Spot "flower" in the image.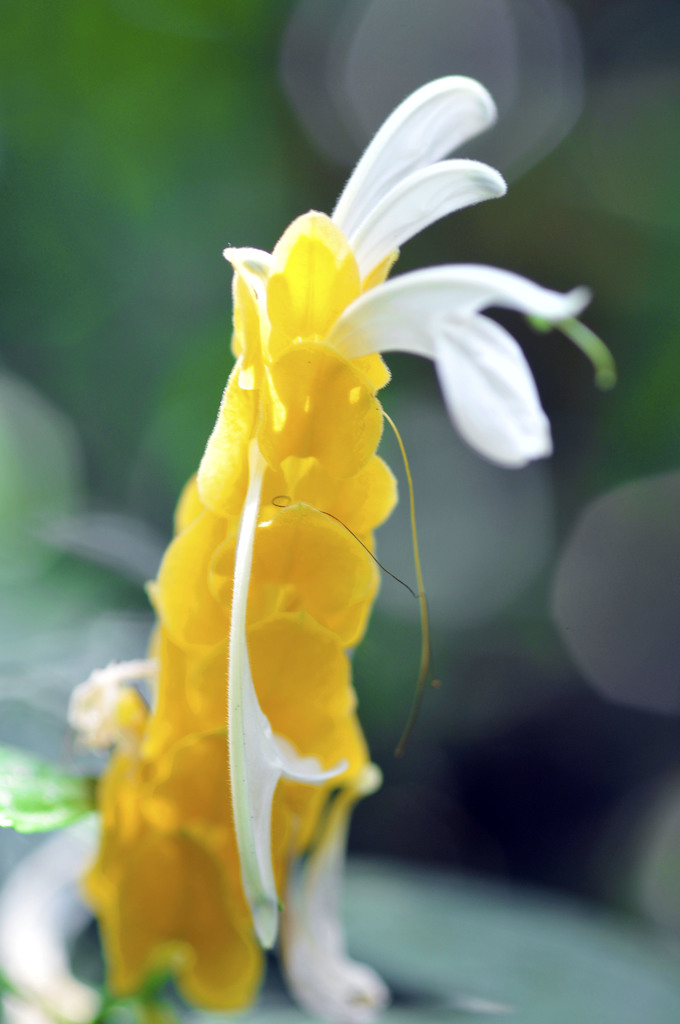
"flower" found at [left=0, top=63, right=635, bottom=1023].
